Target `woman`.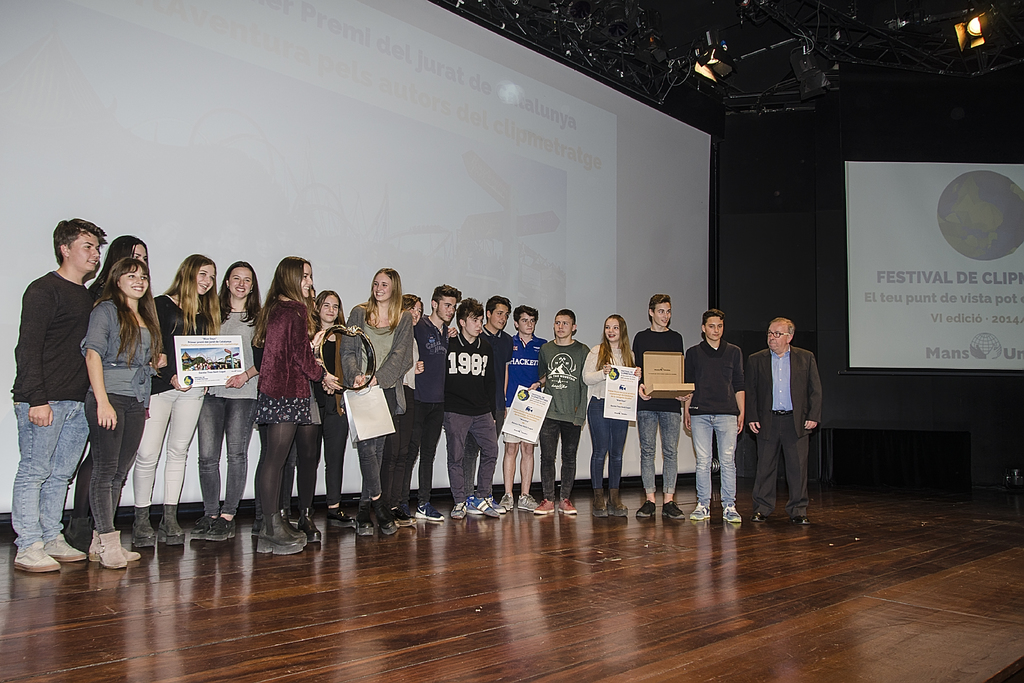
Target region: detection(397, 291, 424, 526).
